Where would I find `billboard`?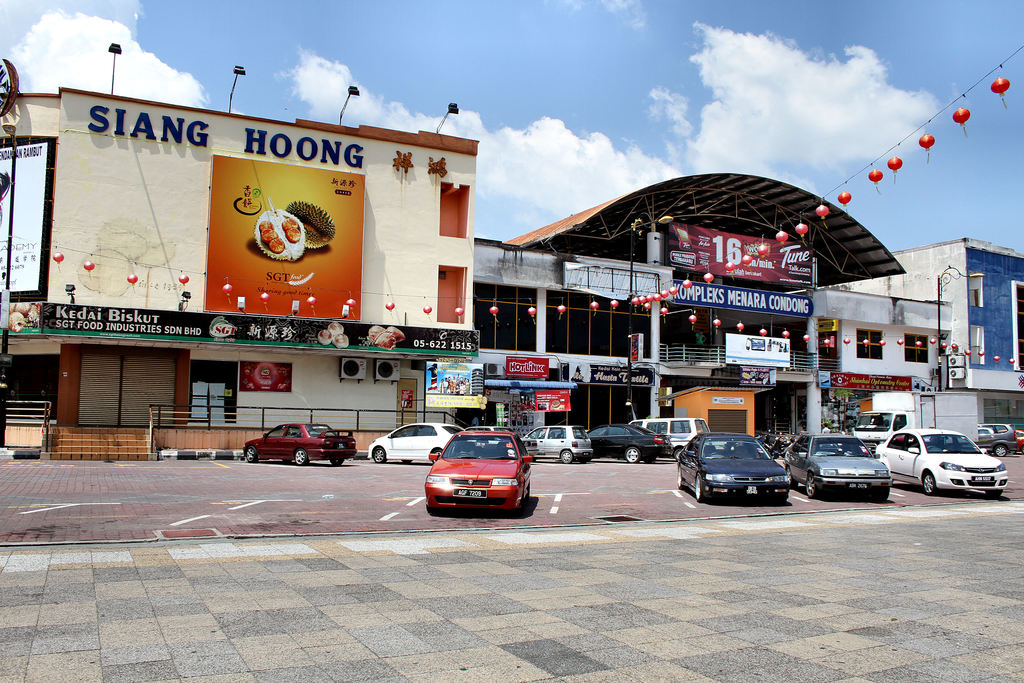
At x1=724 y1=335 x2=787 y2=363.
